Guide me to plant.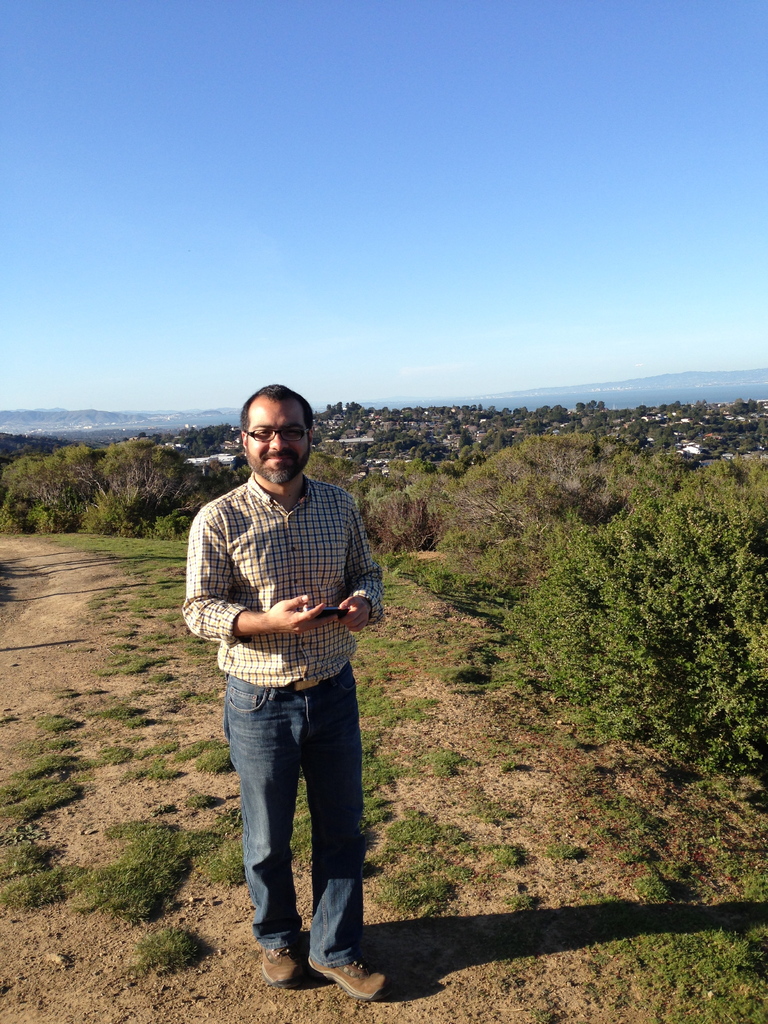
Guidance: bbox(154, 803, 173, 815).
